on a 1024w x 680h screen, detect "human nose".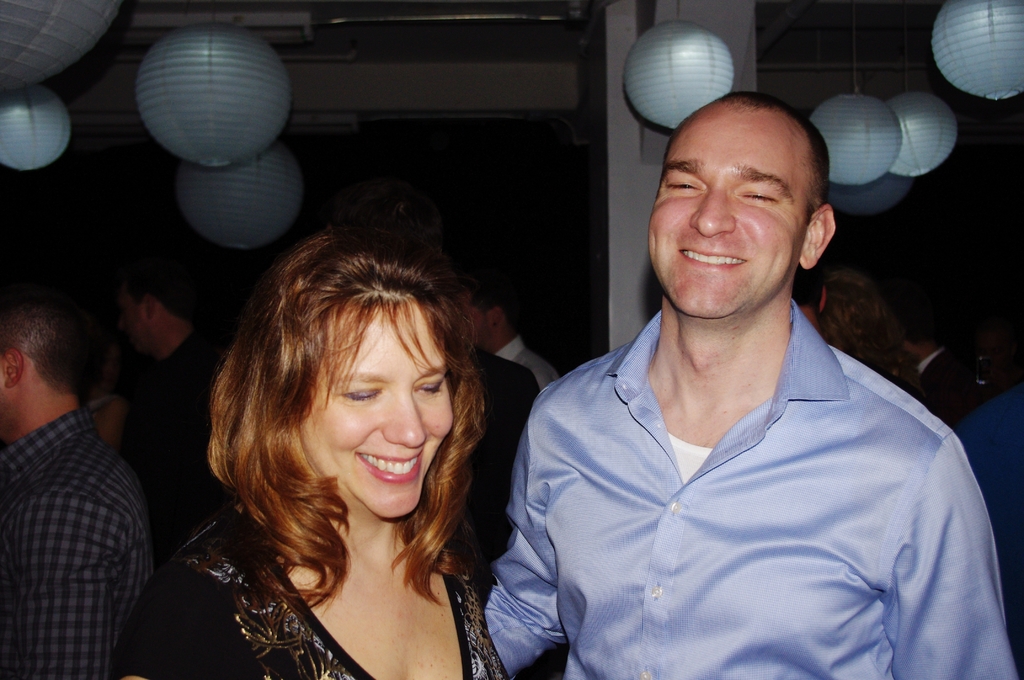
left=386, top=391, right=428, bottom=448.
